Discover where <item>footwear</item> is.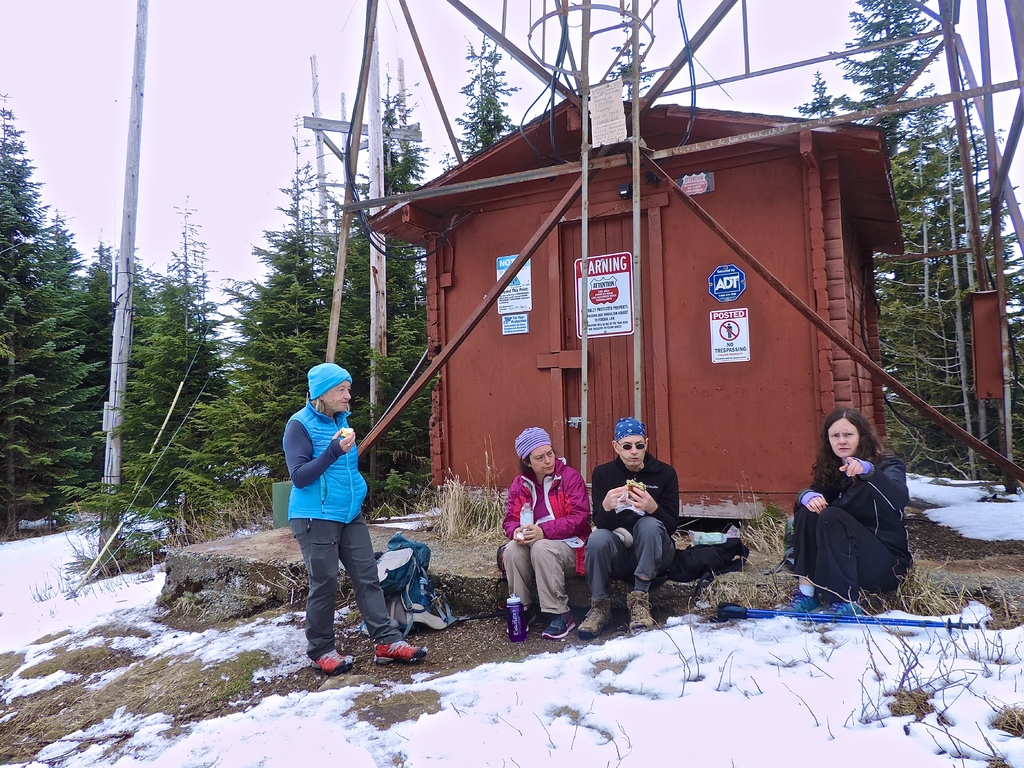
Discovered at 374 634 431 664.
